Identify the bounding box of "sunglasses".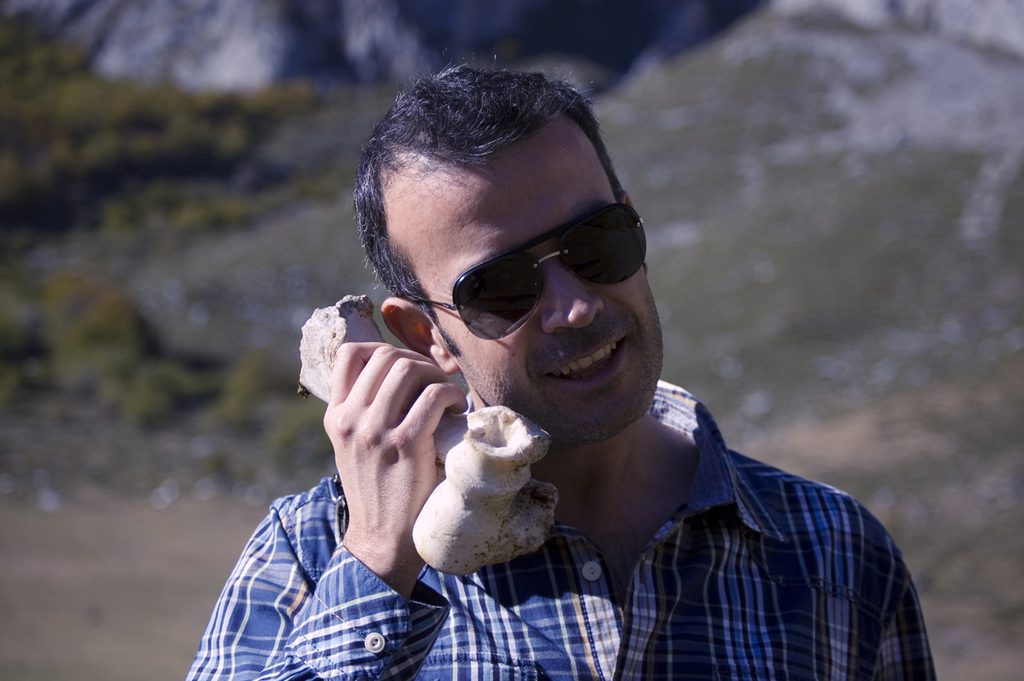
x1=410, y1=202, x2=646, y2=340.
